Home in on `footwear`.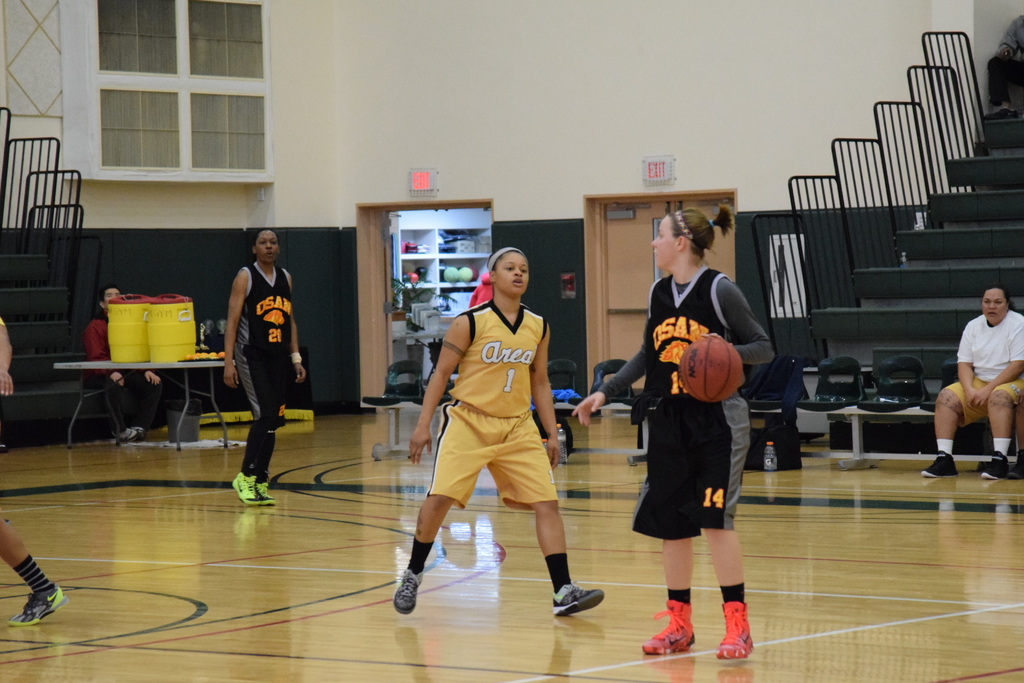
Homed in at select_region(716, 590, 768, 664).
